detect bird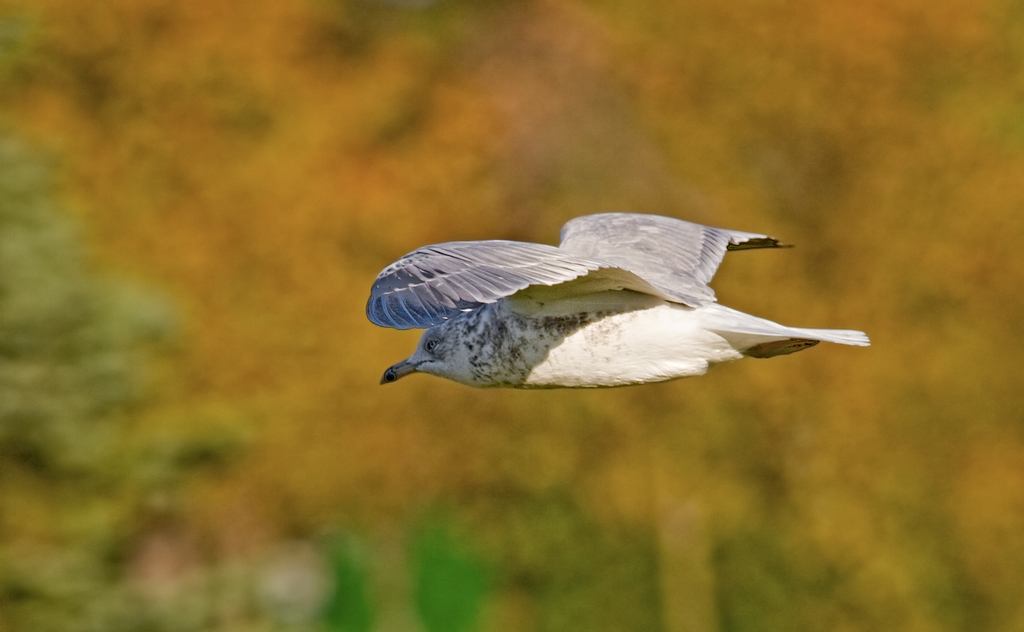
detection(366, 211, 876, 392)
